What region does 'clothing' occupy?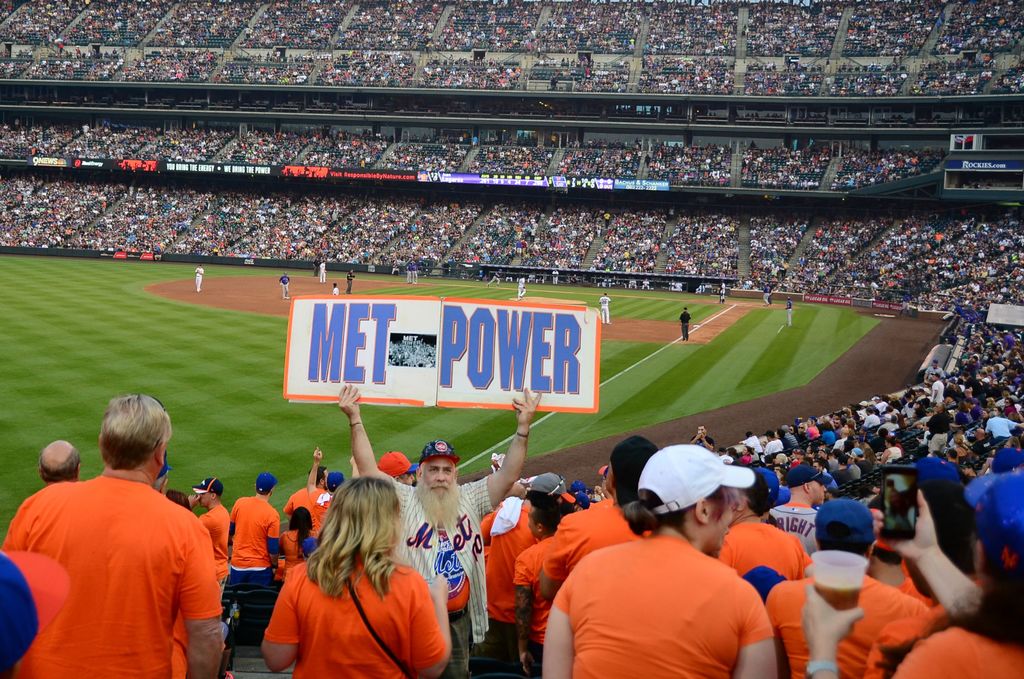
pyautogui.locateOnScreen(202, 503, 232, 606).
